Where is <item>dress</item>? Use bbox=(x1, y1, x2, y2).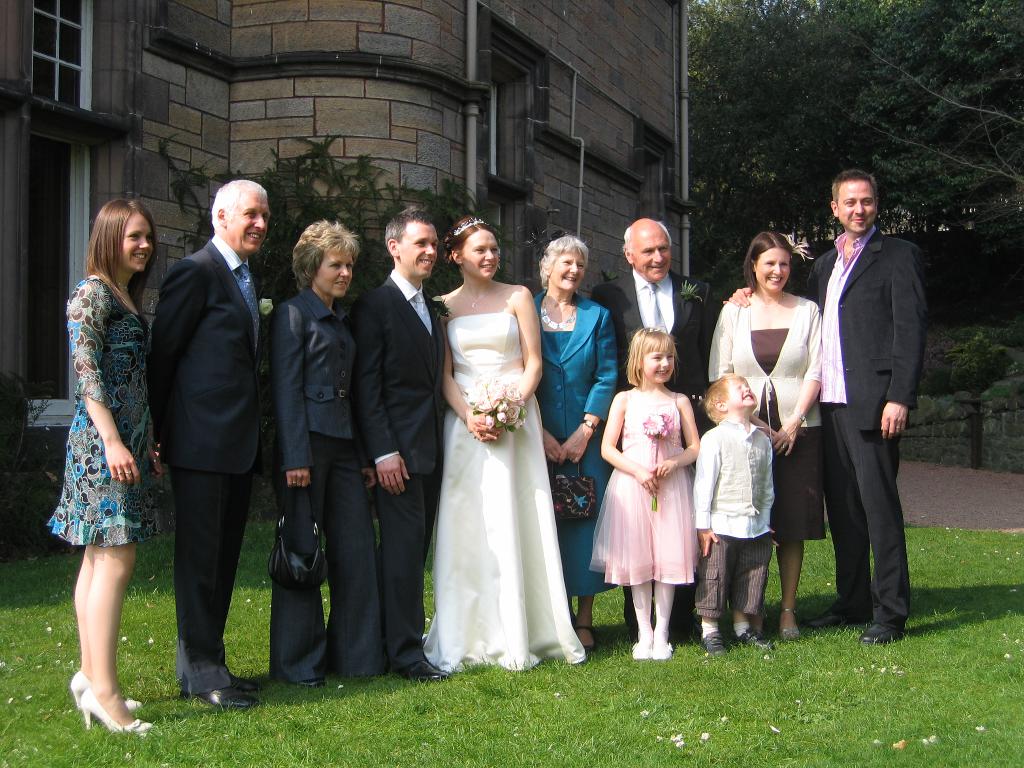
bbox=(589, 394, 702, 584).
